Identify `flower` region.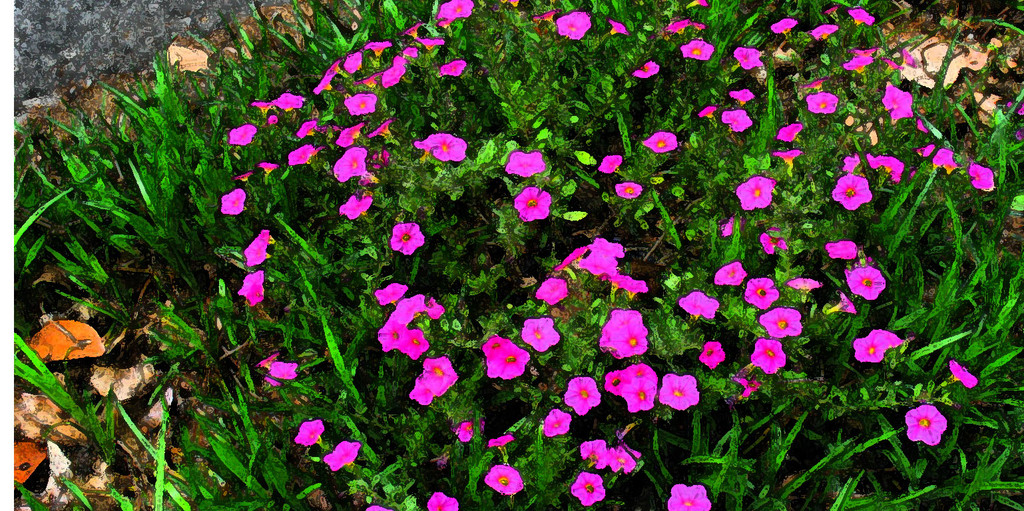
Region: box(507, 152, 542, 177).
